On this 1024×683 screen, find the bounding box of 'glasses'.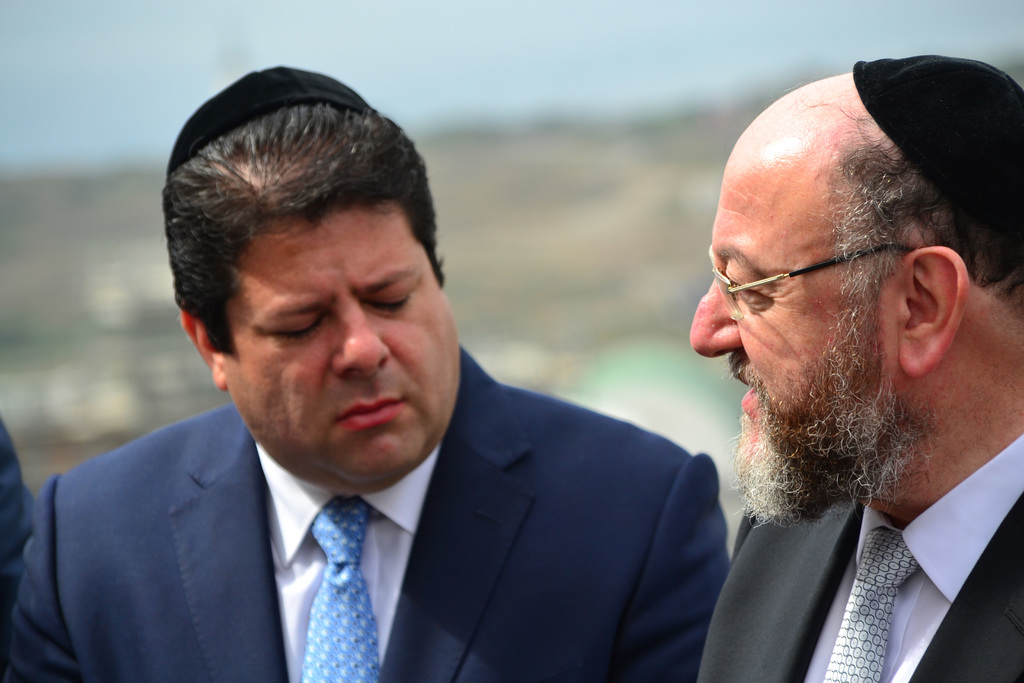
Bounding box: l=715, t=240, r=915, b=322.
